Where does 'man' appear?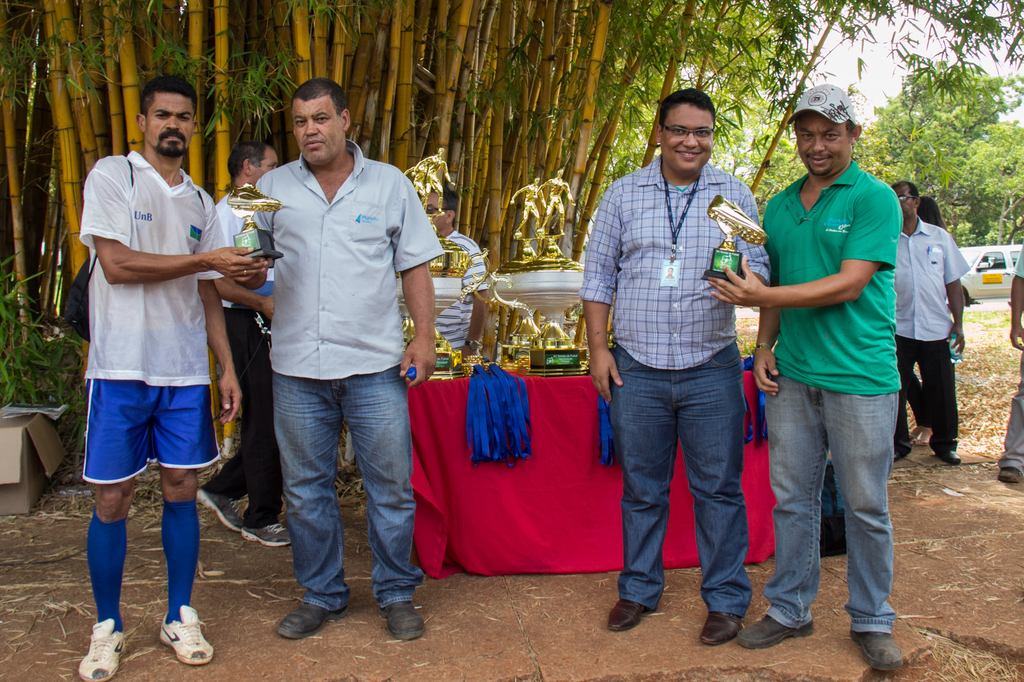
Appears at <box>895,183,971,465</box>.
